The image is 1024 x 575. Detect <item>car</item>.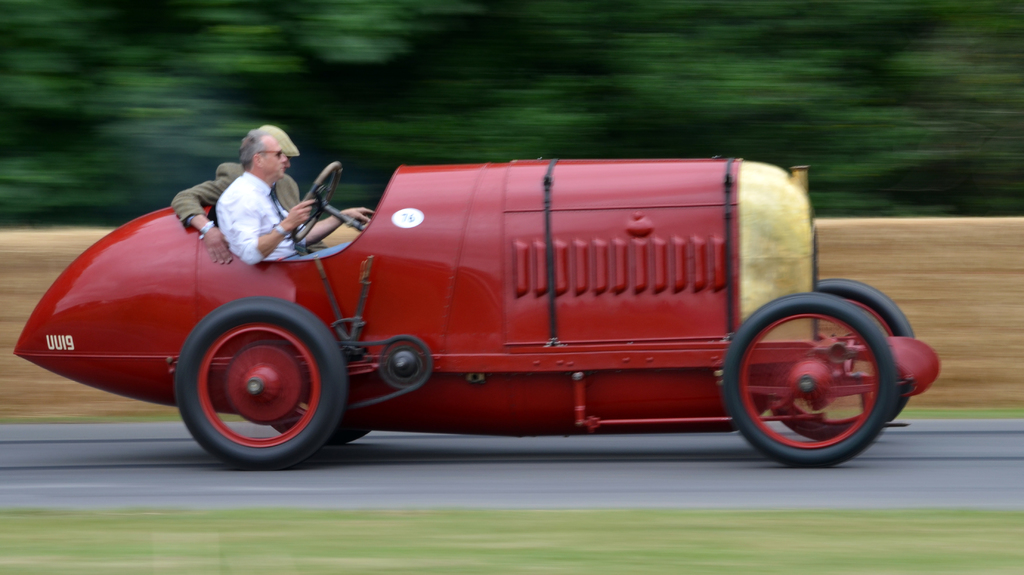
Detection: 8:148:943:474.
